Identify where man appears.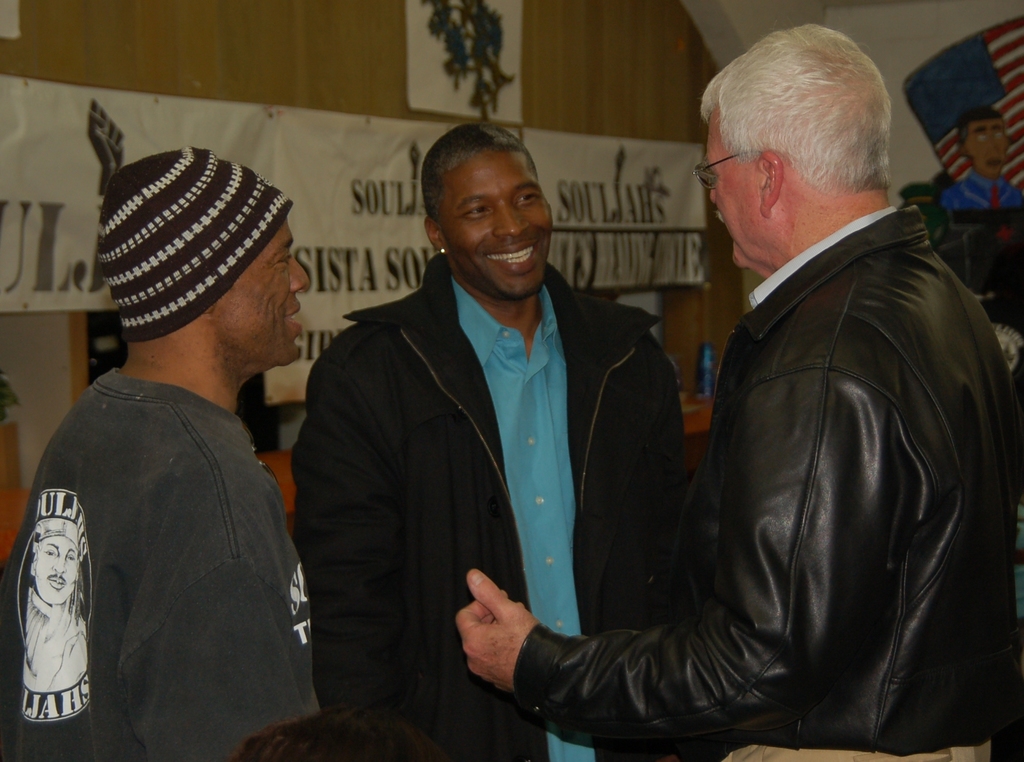
Appears at <box>12,138,350,761</box>.
